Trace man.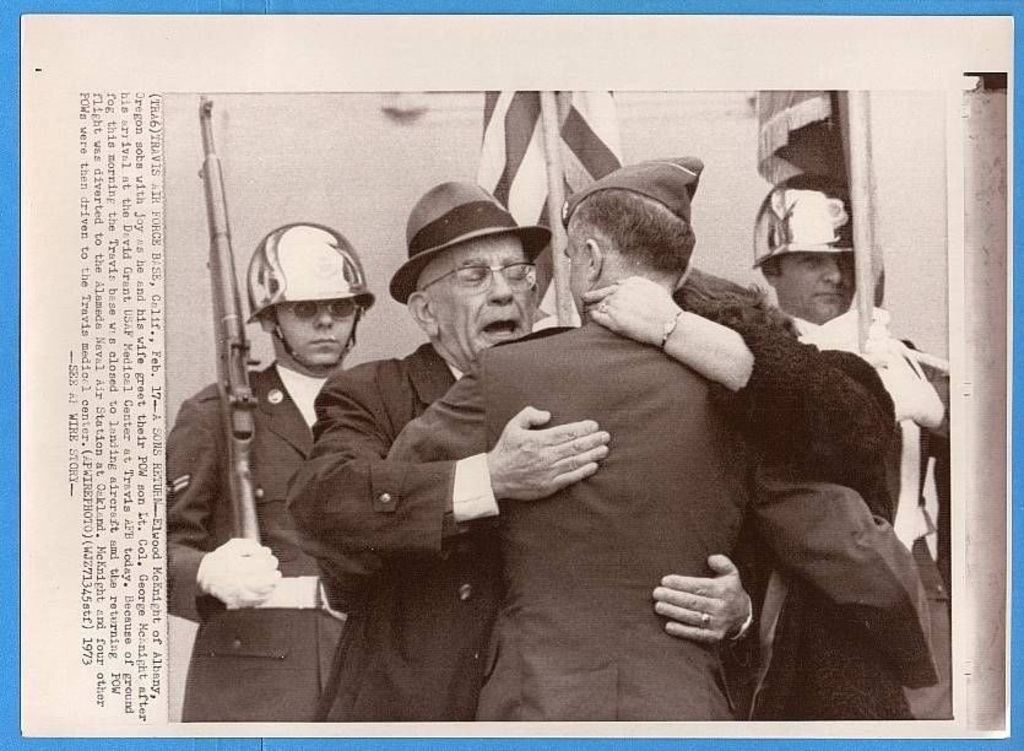
Traced to <box>748,173,947,719</box>.
